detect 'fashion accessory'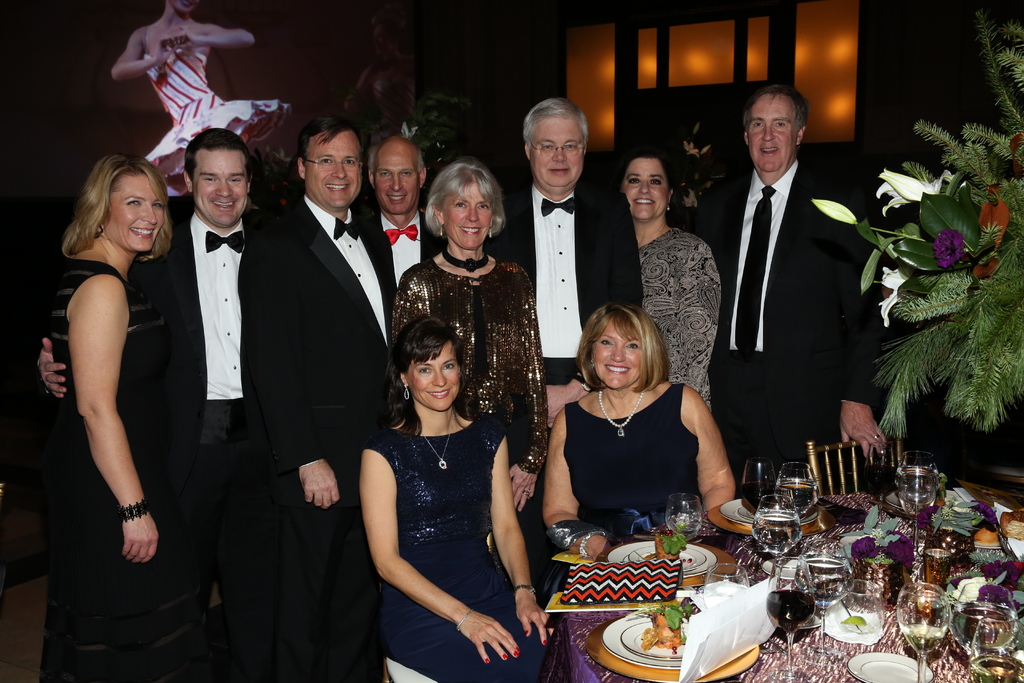
select_region(419, 411, 456, 469)
